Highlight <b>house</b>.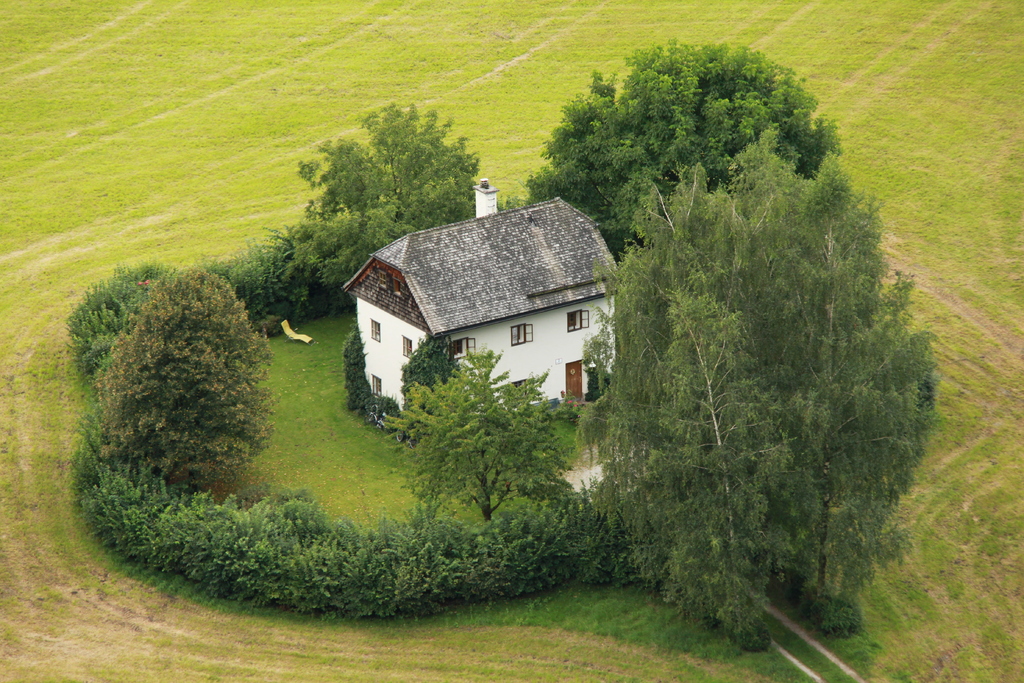
Highlighted region: [332,173,624,415].
